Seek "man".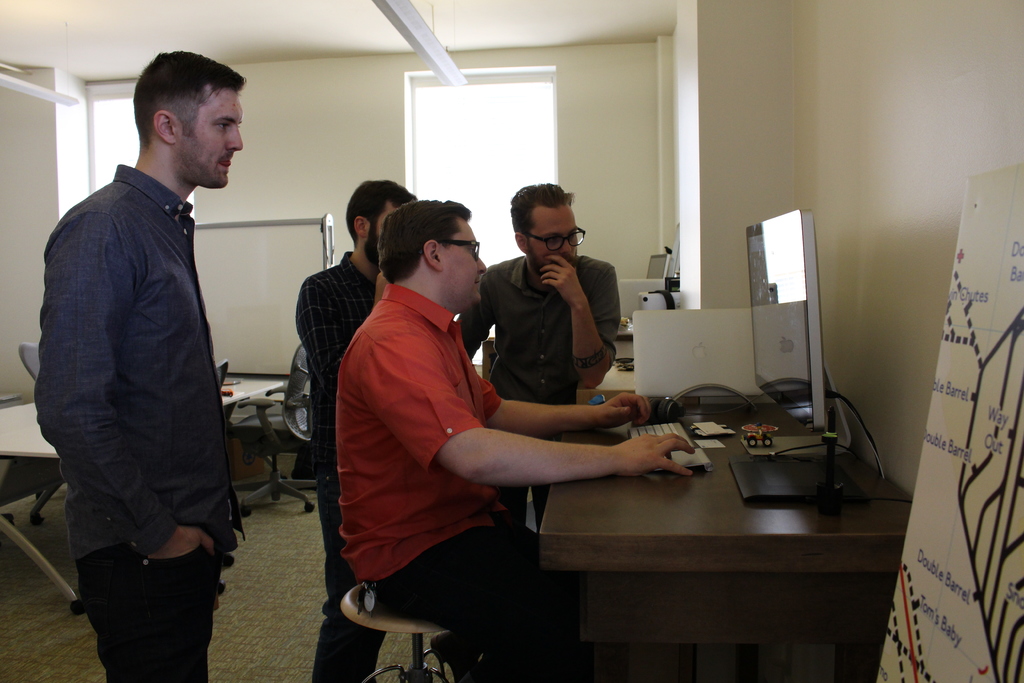
<bbox>452, 181, 630, 411</bbox>.
